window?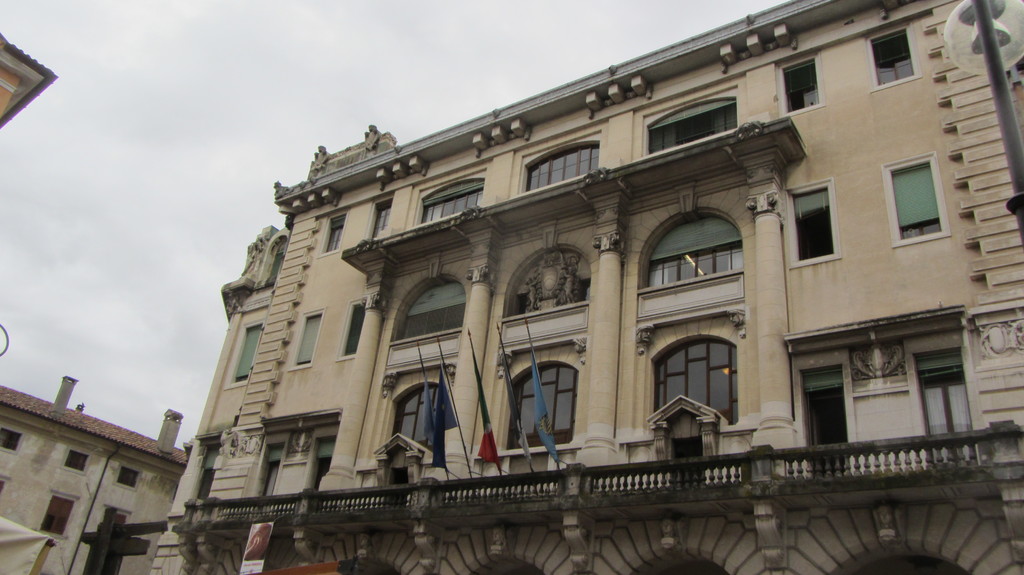
x1=0, y1=427, x2=24, y2=459
